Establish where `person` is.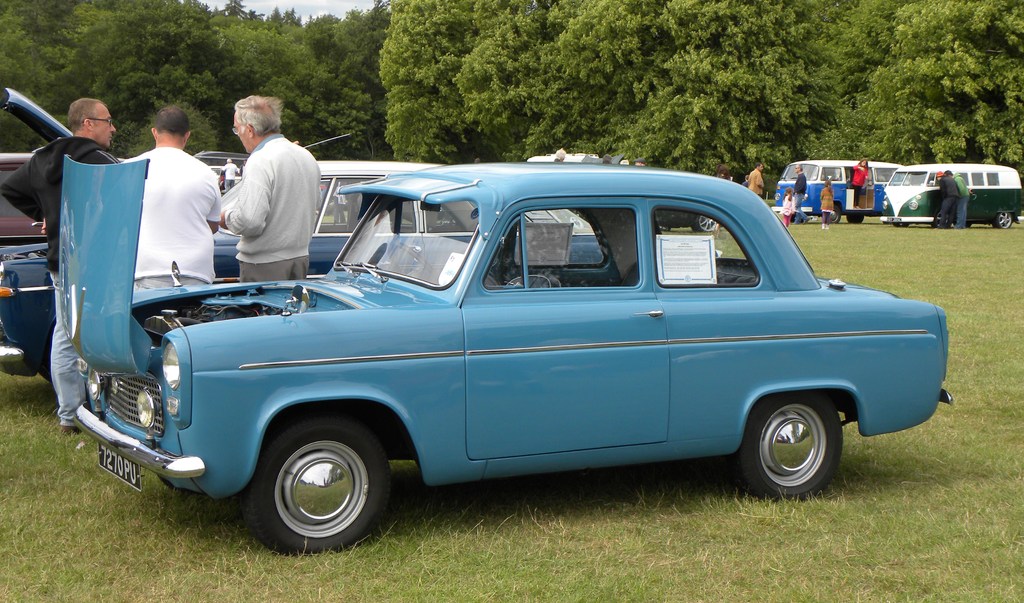
Established at bbox=[780, 188, 797, 229].
